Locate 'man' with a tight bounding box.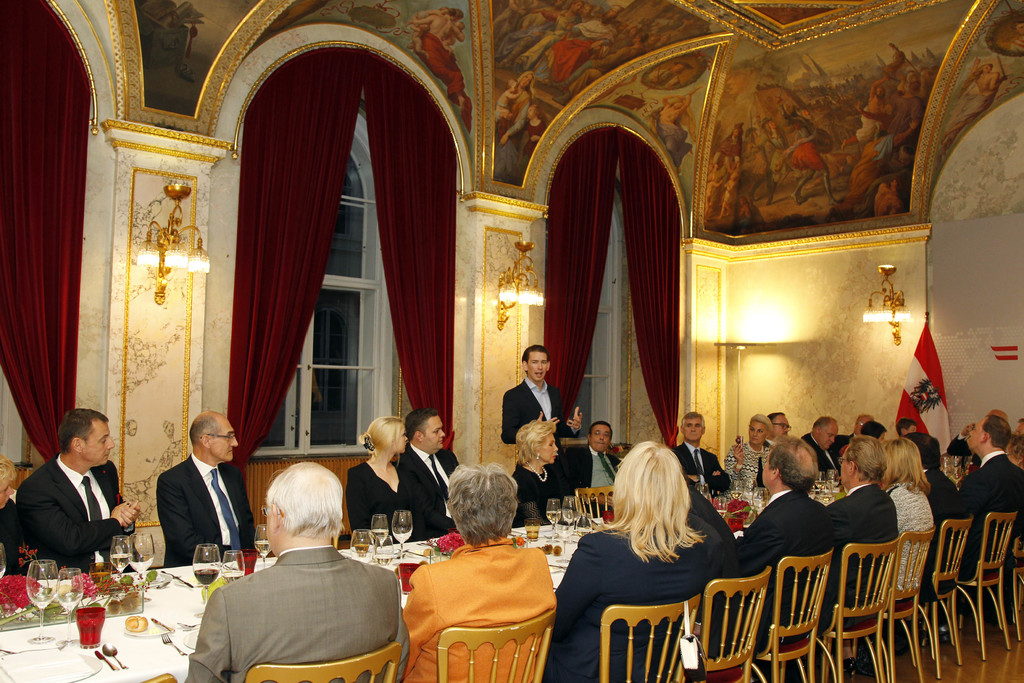
region(156, 408, 259, 568).
